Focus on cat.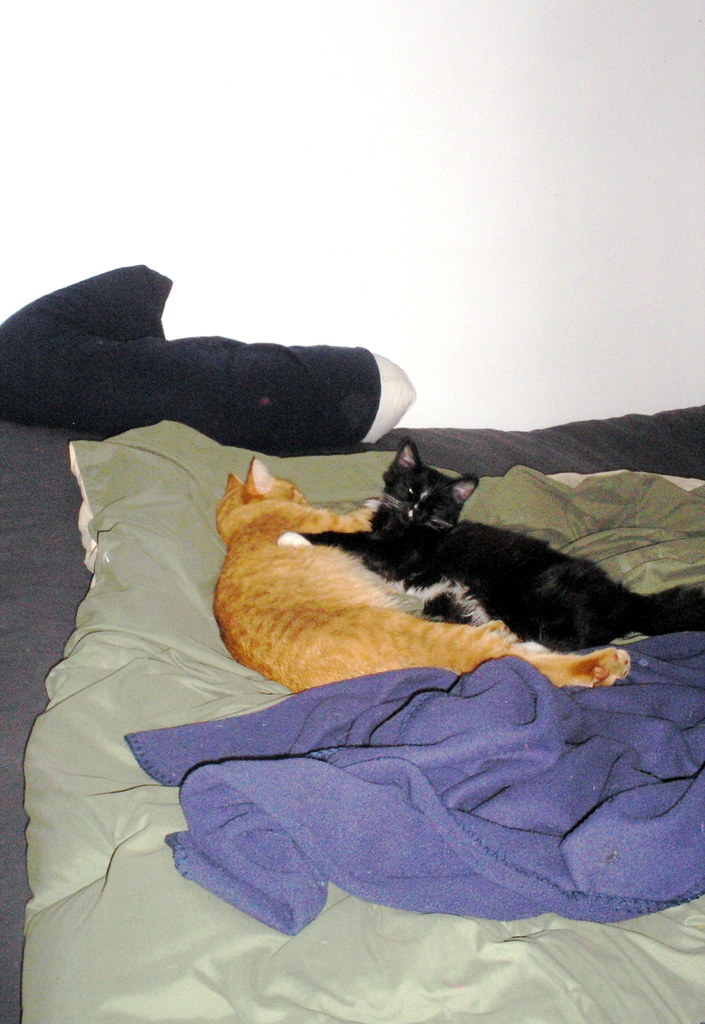
Focused at Rect(280, 436, 704, 650).
